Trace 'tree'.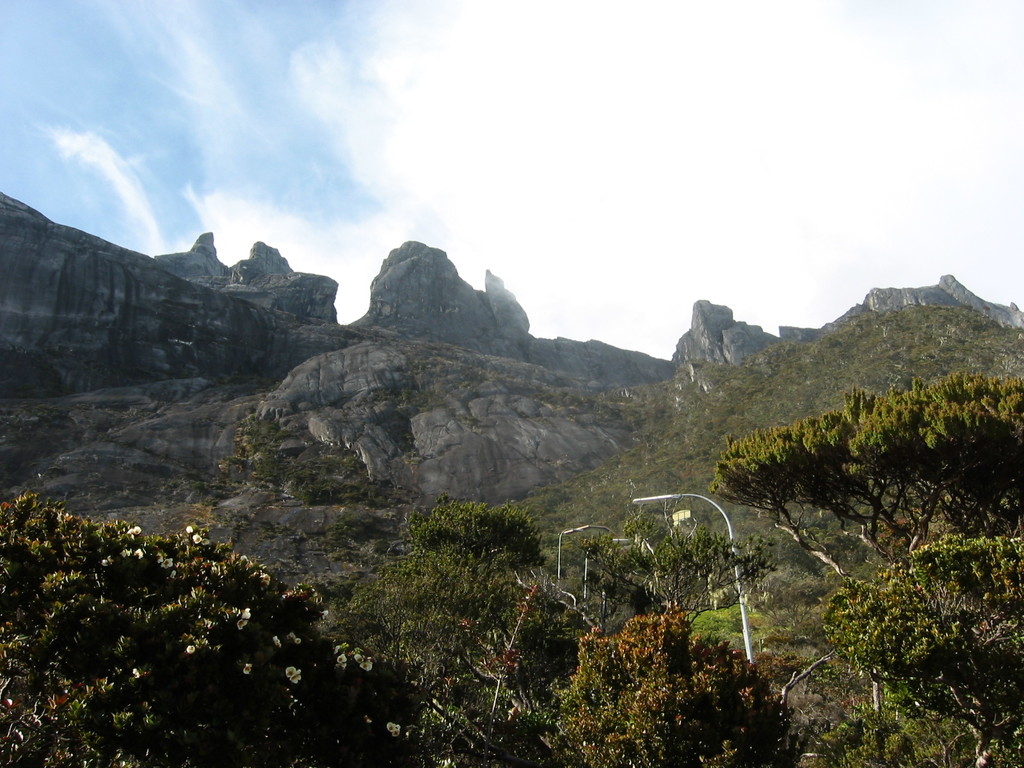
Traced to <region>816, 526, 1023, 764</region>.
